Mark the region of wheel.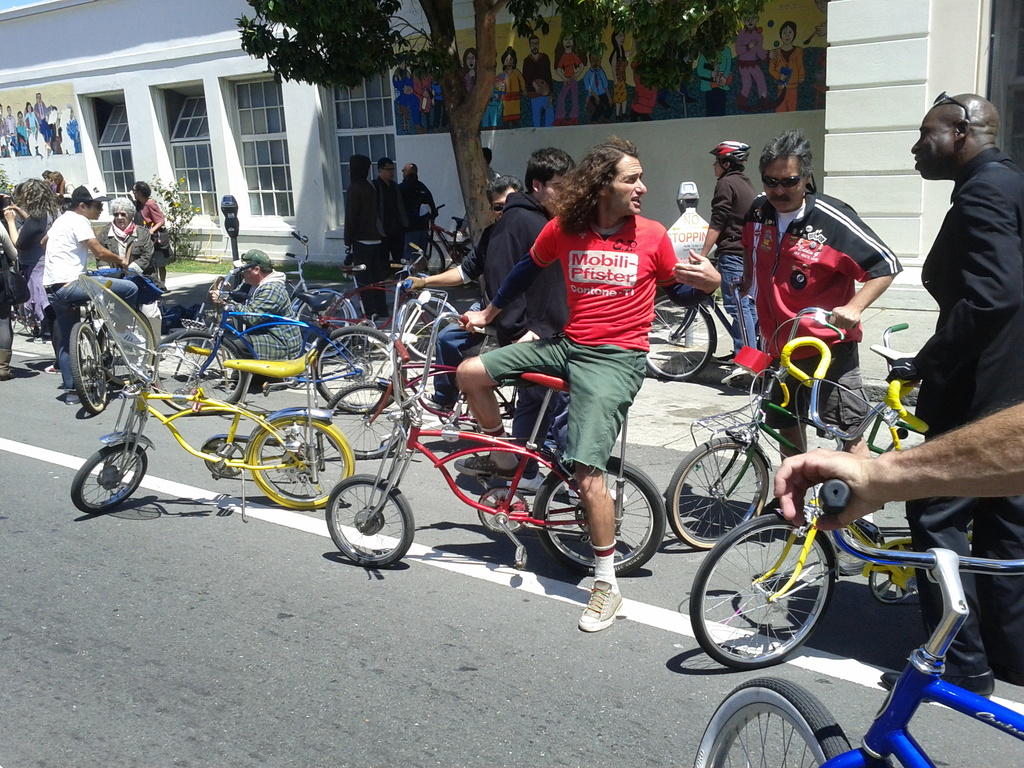
Region: <region>324, 471, 415, 570</region>.
